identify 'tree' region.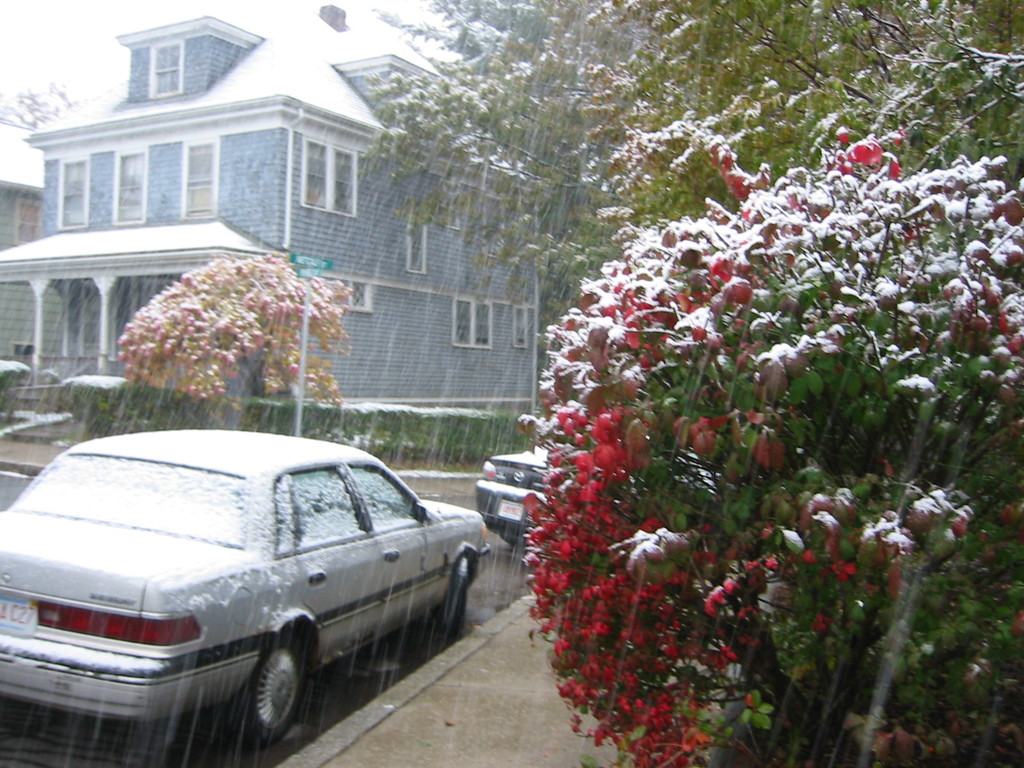
Region: <bbox>344, 0, 1023, 346</bbox>.
